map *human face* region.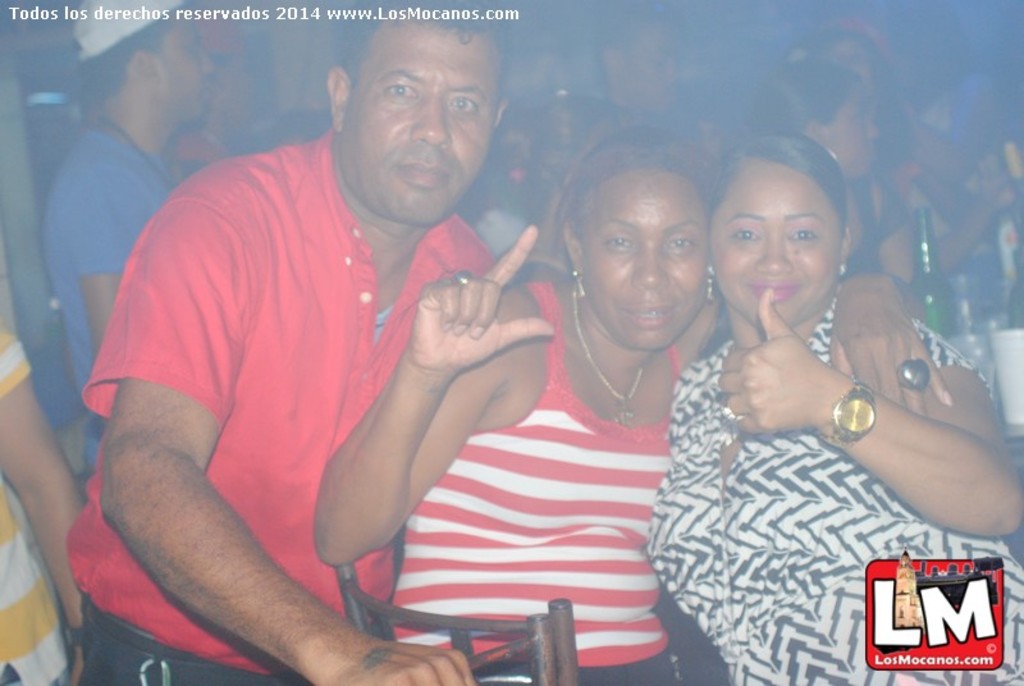
Mapped to {"x1": 584, "y1": 172, "x2": 710, "y2": 349}.
